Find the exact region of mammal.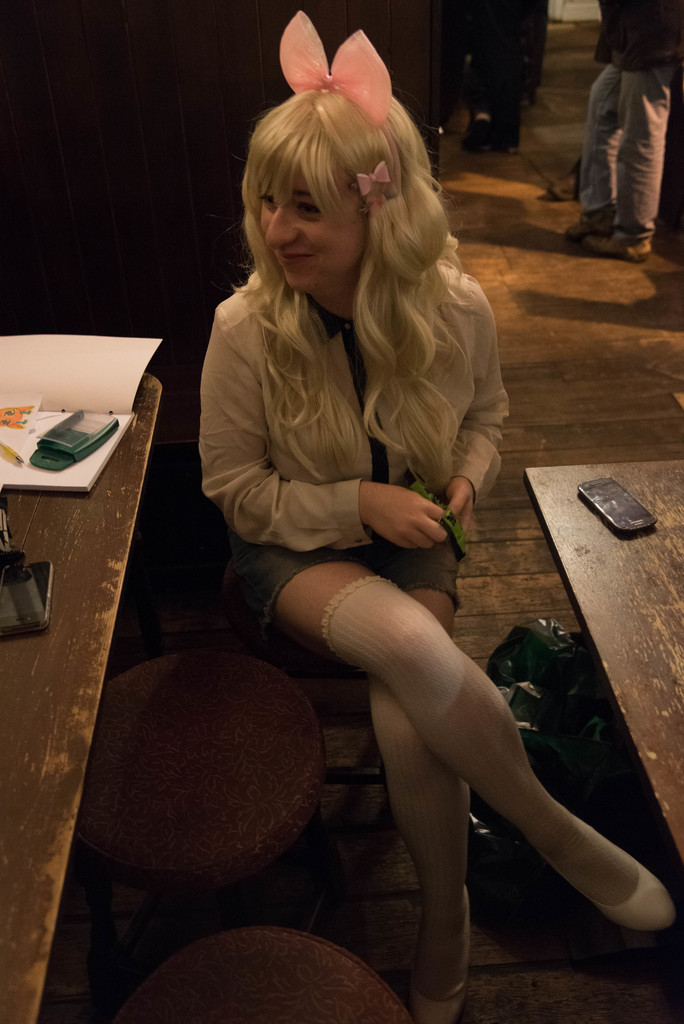
Exact region: {"x1": 147, "y1": 42, "x2": 550, "y2": 940}.
